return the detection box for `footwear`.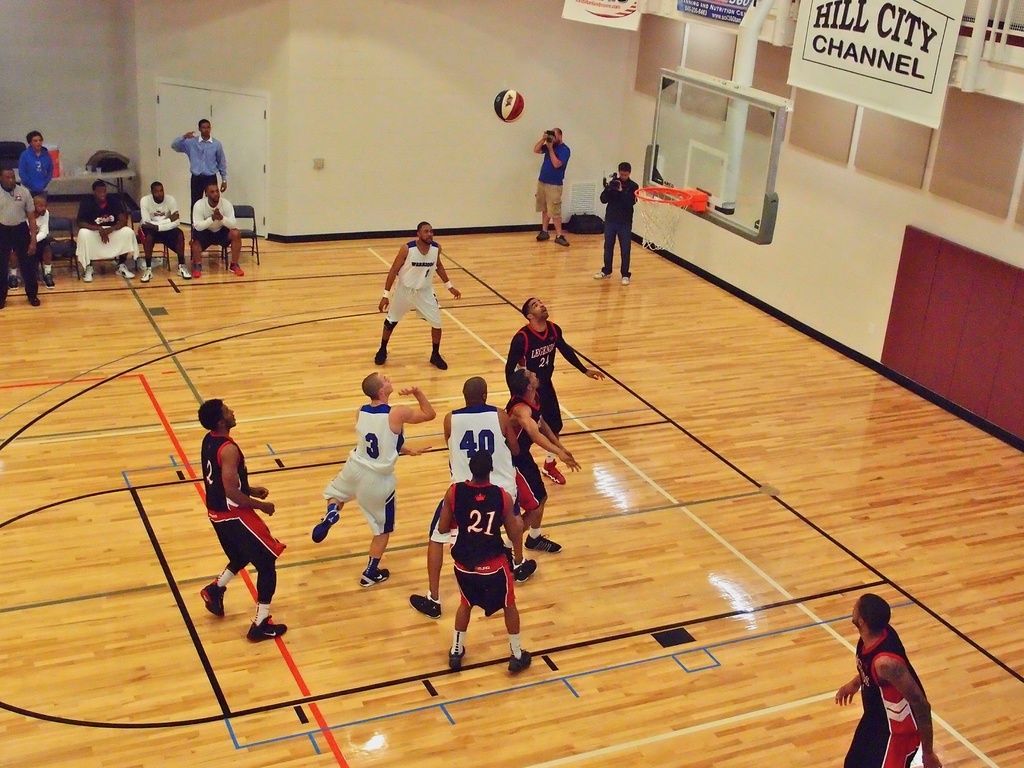
locate(31, 288, 39, 309).
